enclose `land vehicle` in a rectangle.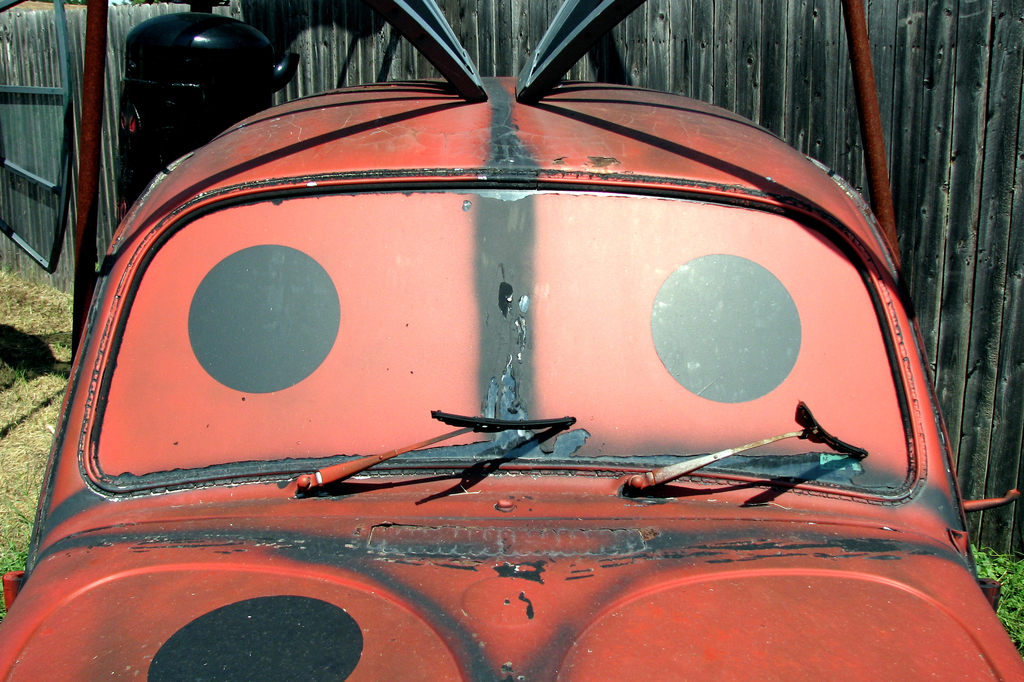
x1=0 y1=0 x2=1004 y2=649.
